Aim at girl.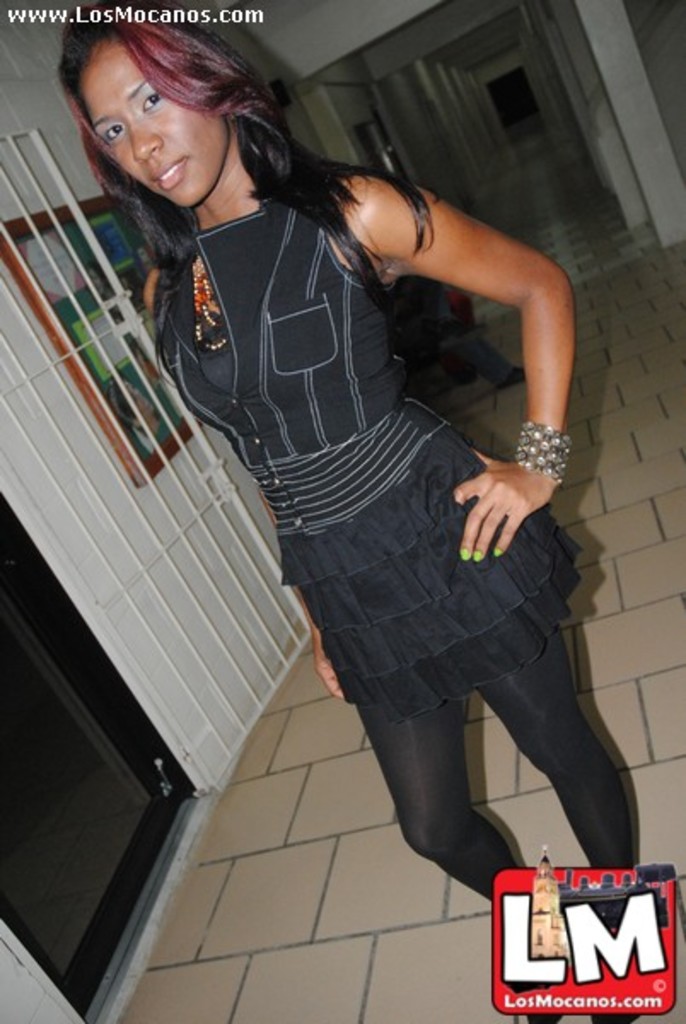
Aimed at {"x1": 51, "y1": 0, "x2": 643, "y2": 1022}.
